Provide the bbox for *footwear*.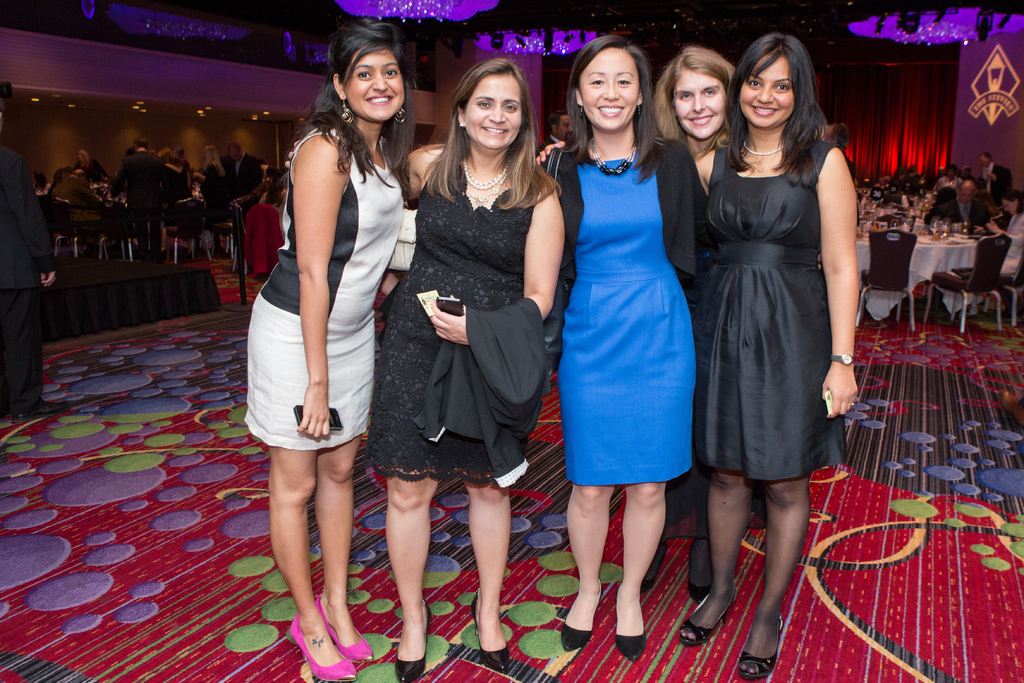
{"x1": 397, "y1": 599, "x2": 435, "y2": 682}.
